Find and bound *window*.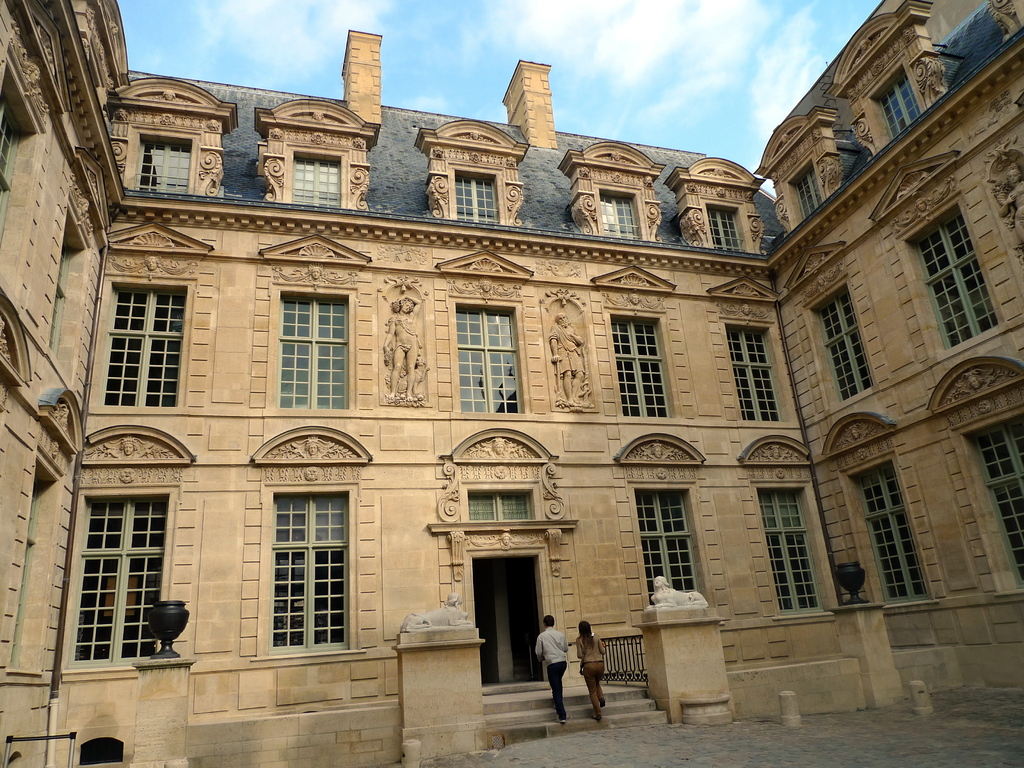
Bound: [x1=616, y1=317, x2=672, y2=419].
